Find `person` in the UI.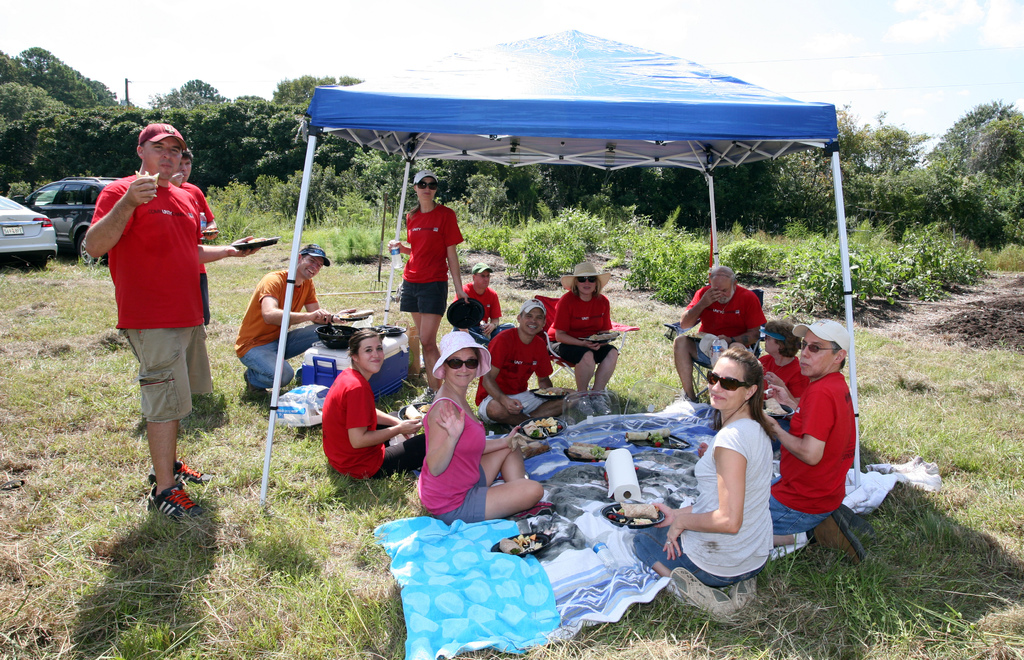
UI element at pyautogui.locateOnScreen(472, 301, 552, 422).
